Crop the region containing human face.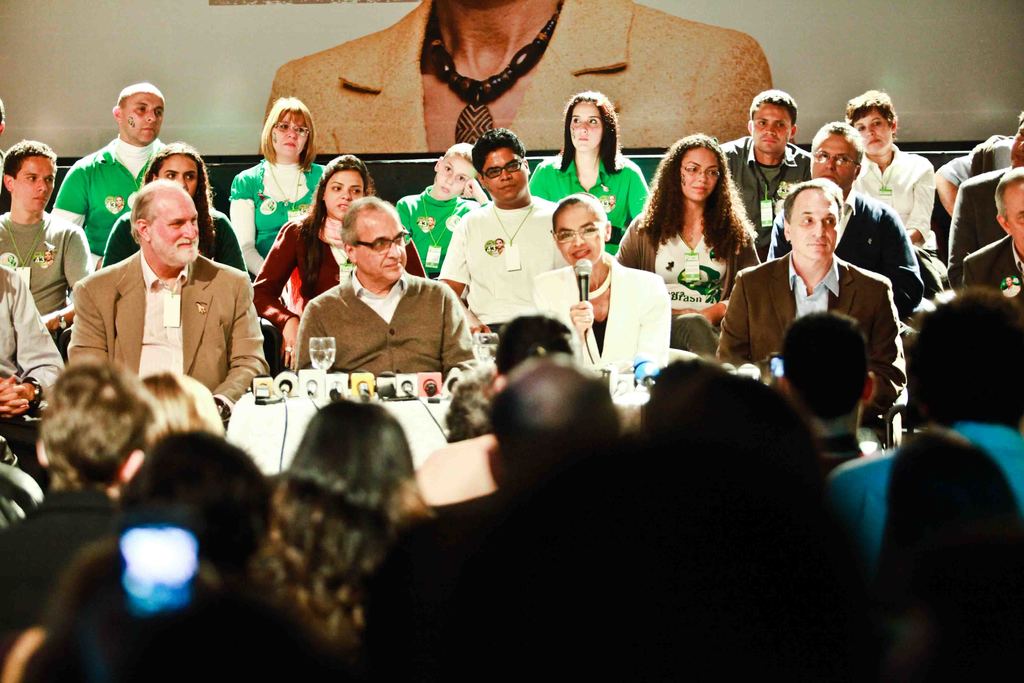
Crop region: 609, 195, 615, 205.
